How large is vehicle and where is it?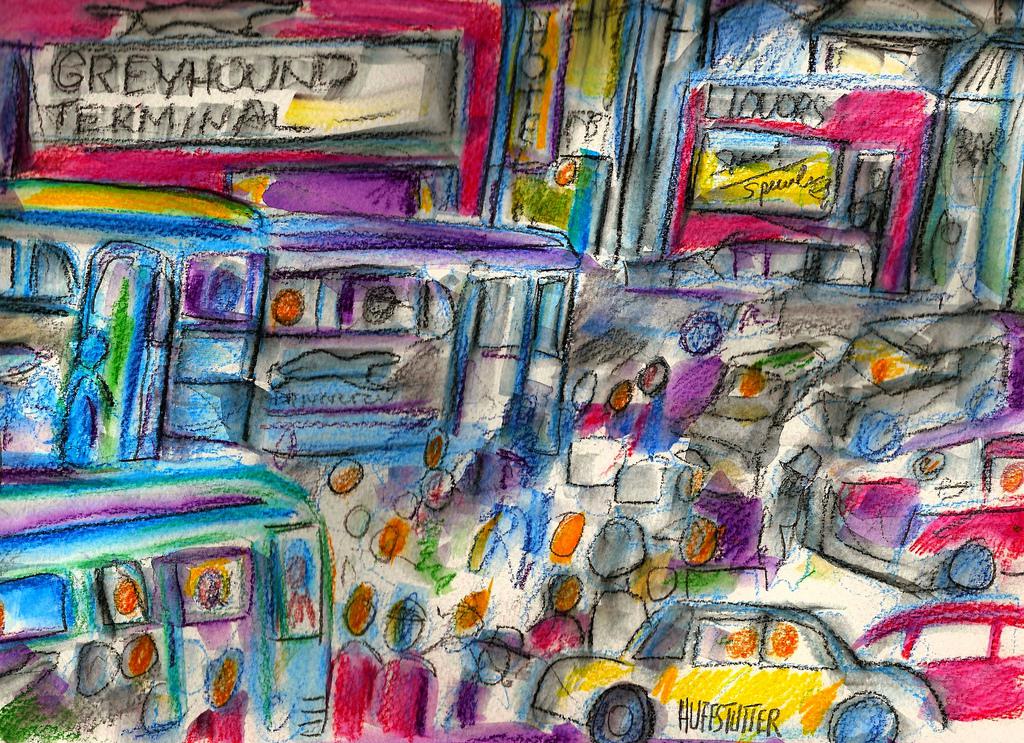
Bounding box: <box>774,313,1023,595</box>.
